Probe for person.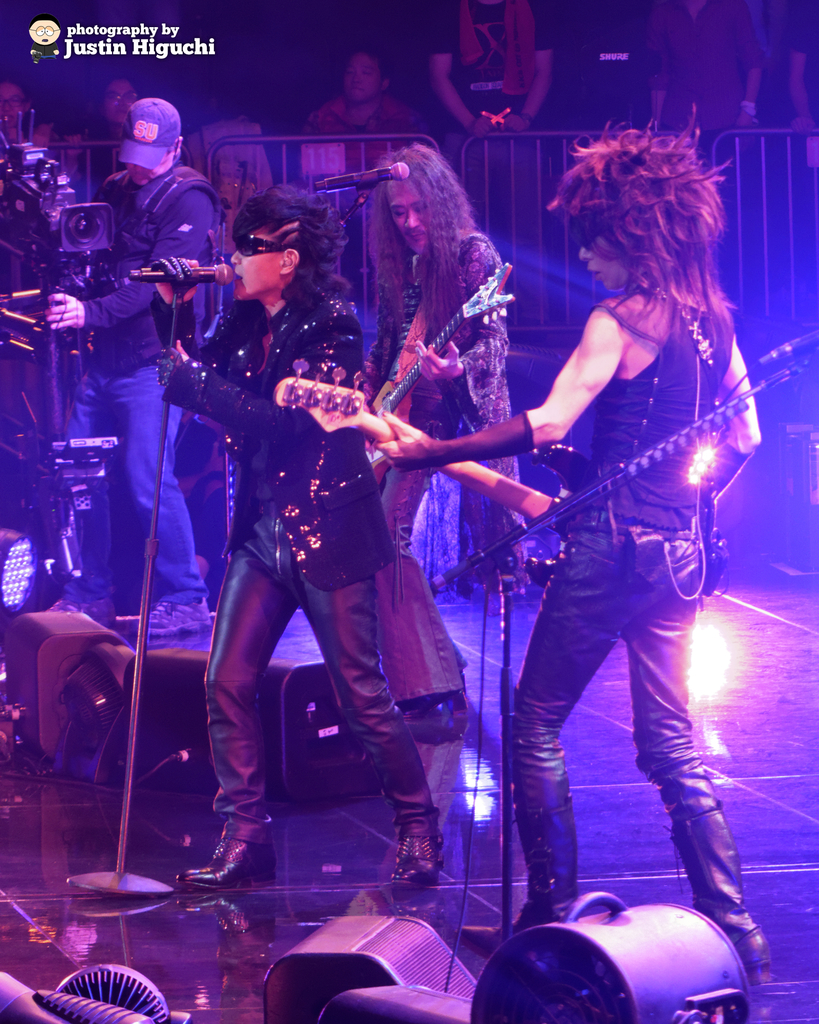
Probe result: (x1=150, y1=185, x2=450, y2=886).
